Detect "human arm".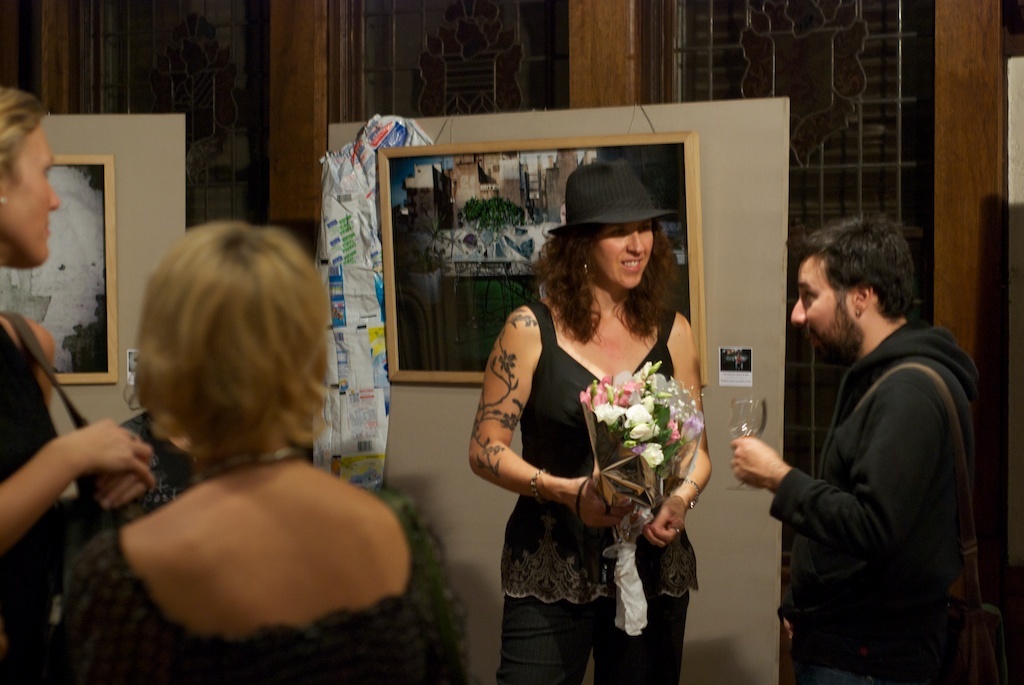
Detected at {"left": 457, "top": 336, "right": 568, "bottom": 538}.
